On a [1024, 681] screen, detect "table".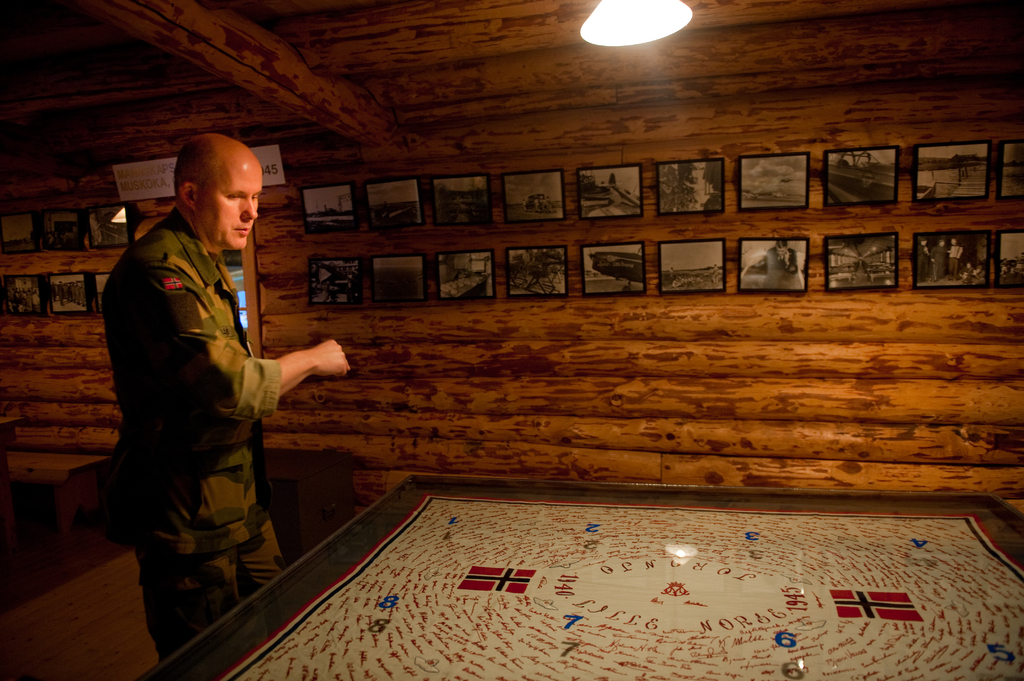
143, 470, 1023, 680.
